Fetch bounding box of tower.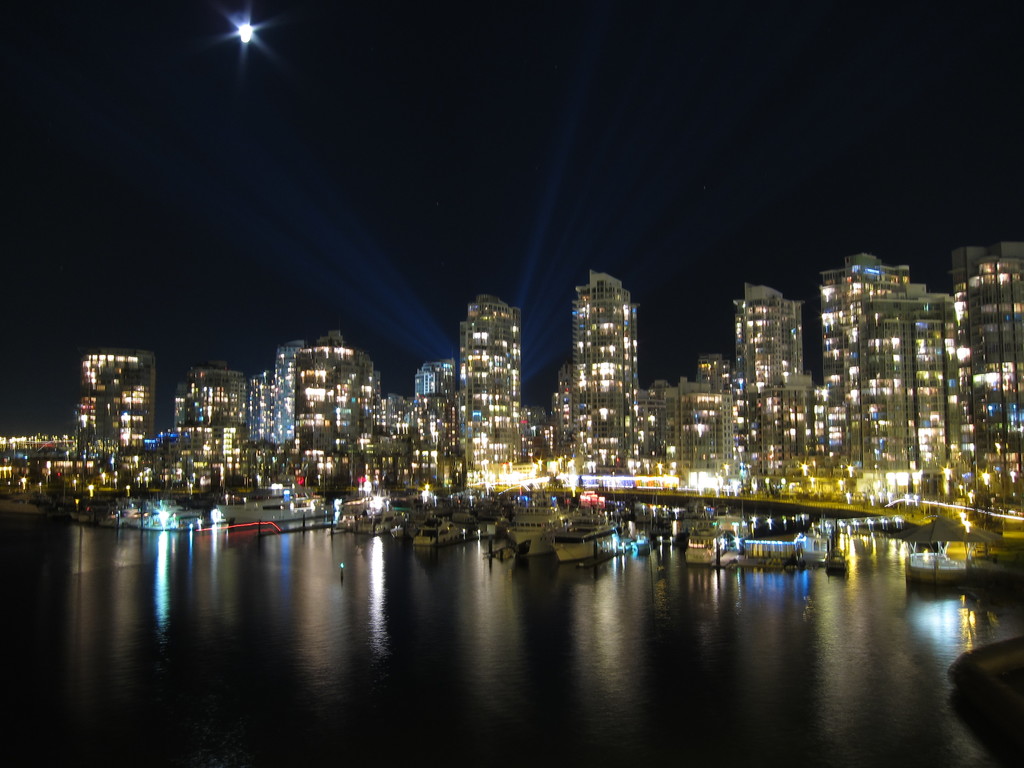
Bbox: rect(817, 250, 968, 497).
